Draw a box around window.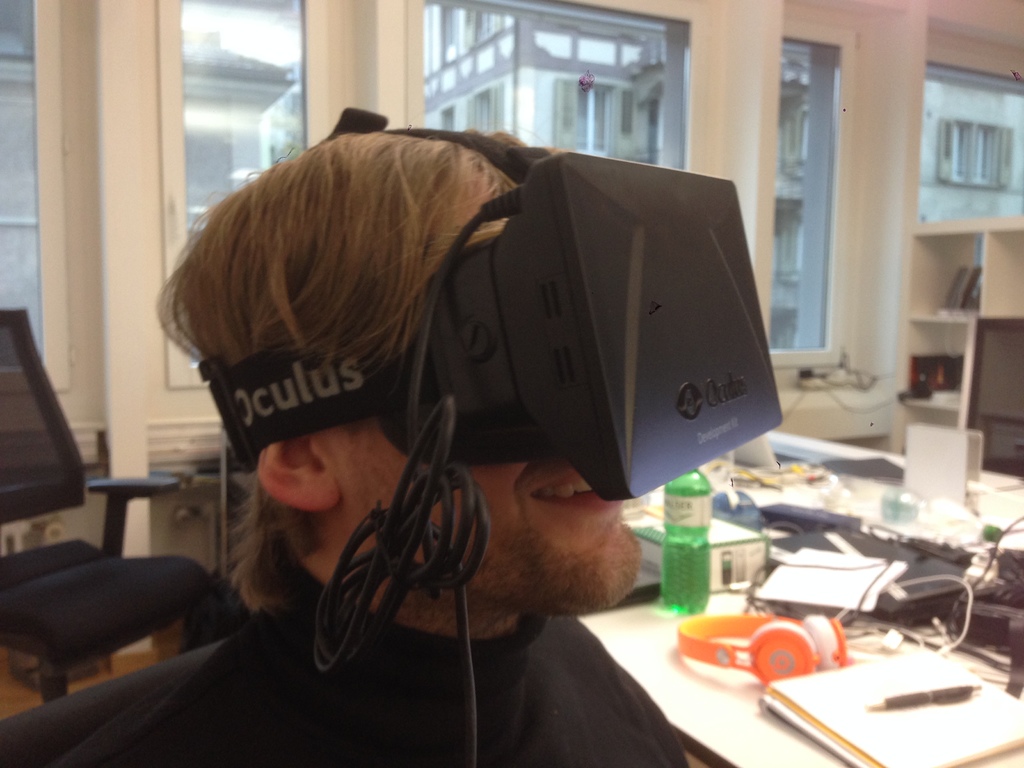
l=0, t=0, r=67, b=392.
